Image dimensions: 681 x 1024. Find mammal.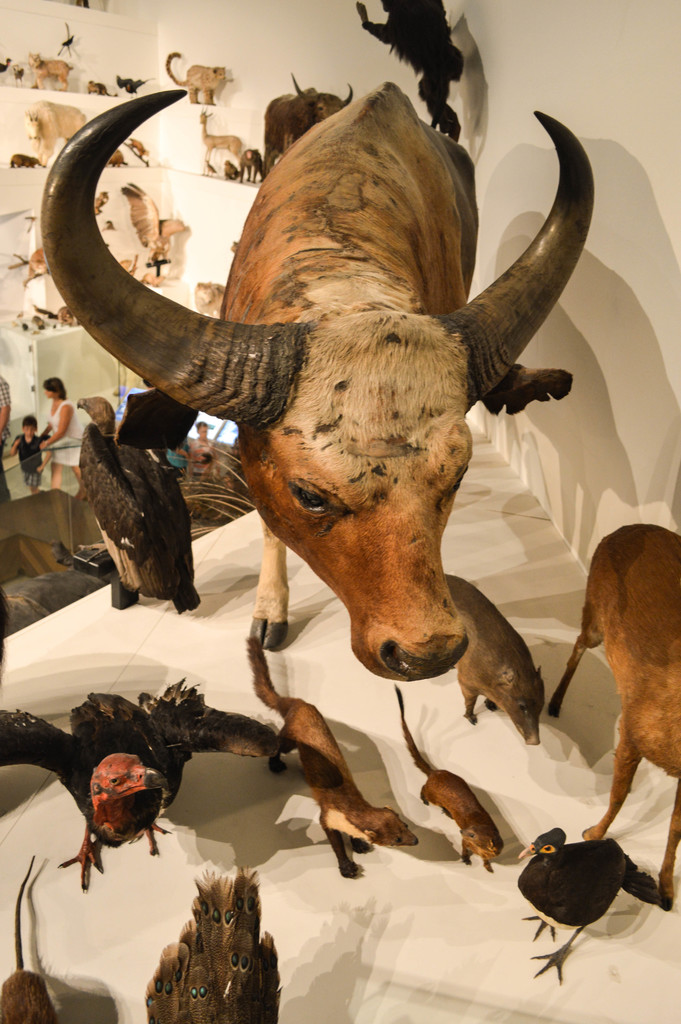
[left=40, top=378, right=85, bottom=502].
